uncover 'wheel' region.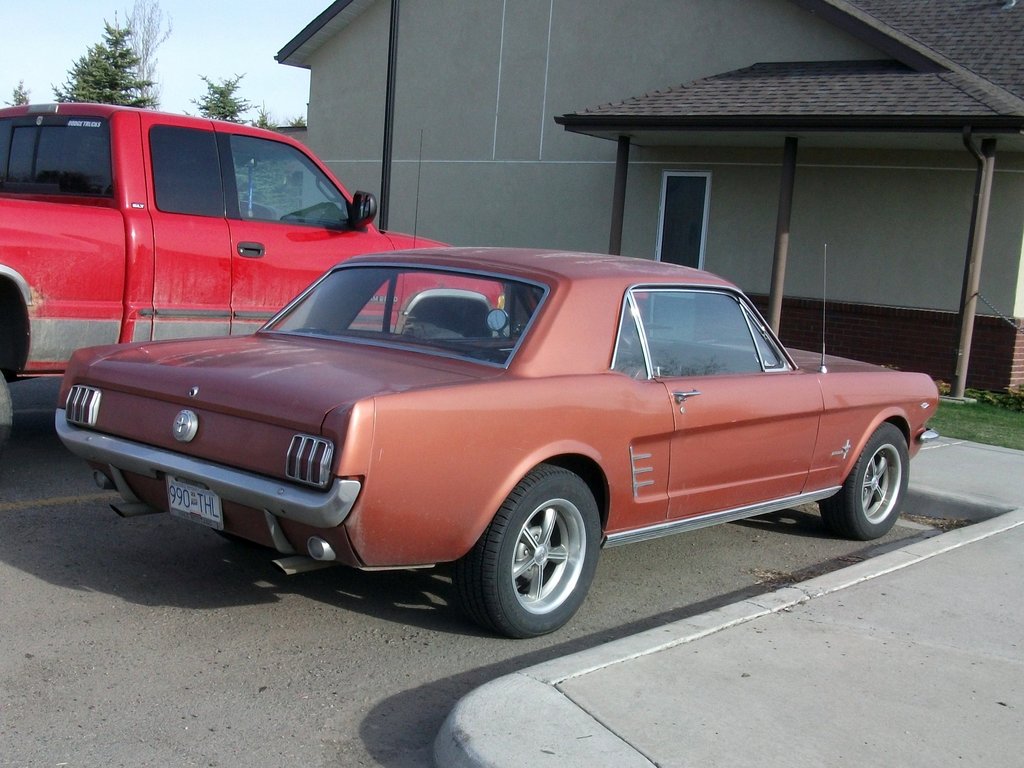
Uncovered: bbox(473, 477, 601, 635).
